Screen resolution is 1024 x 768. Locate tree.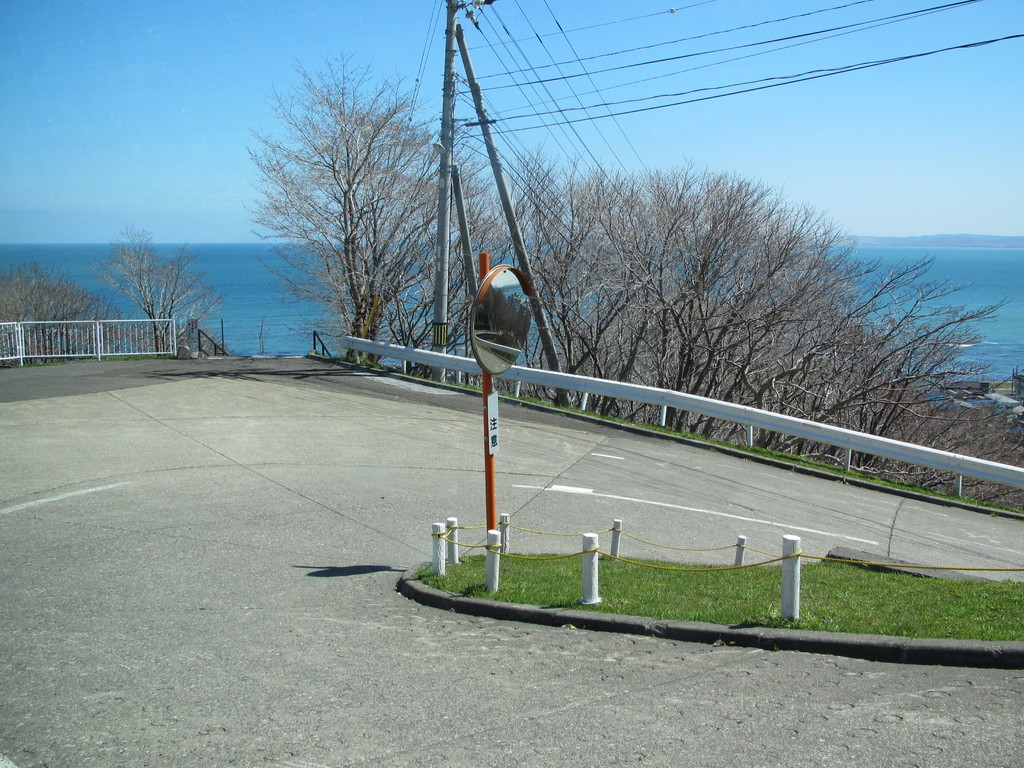
left=232, top=57, right=441, bottom=372.
